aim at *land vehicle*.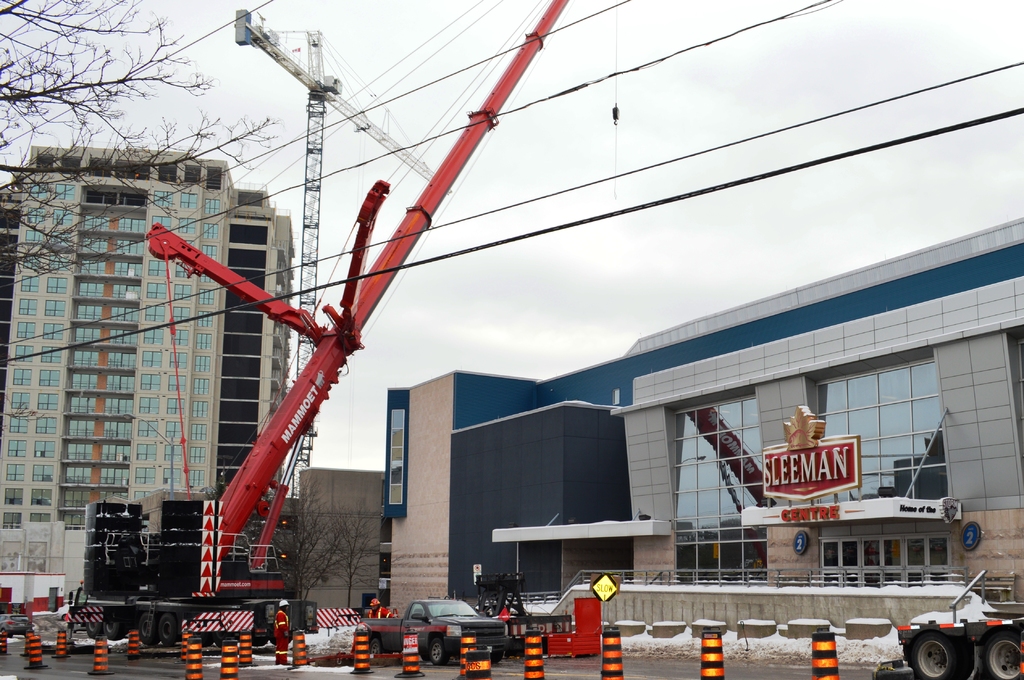
Aimed at 0, 611, 32, 638.
